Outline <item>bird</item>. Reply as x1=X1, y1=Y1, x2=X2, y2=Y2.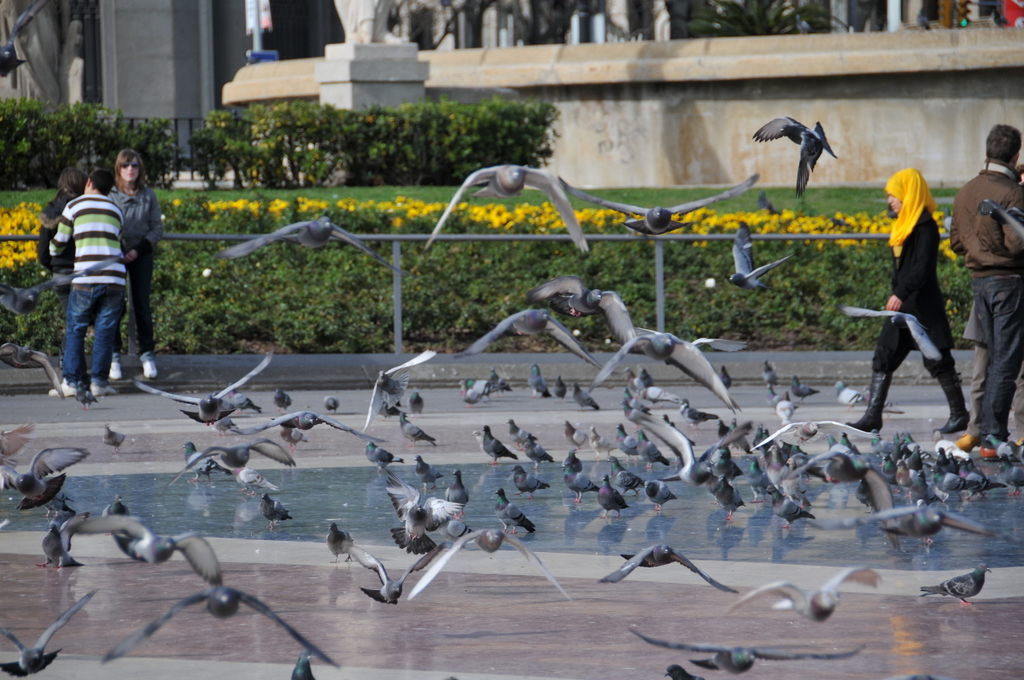
x1=100, y1=576, x2=342, y2=670.
